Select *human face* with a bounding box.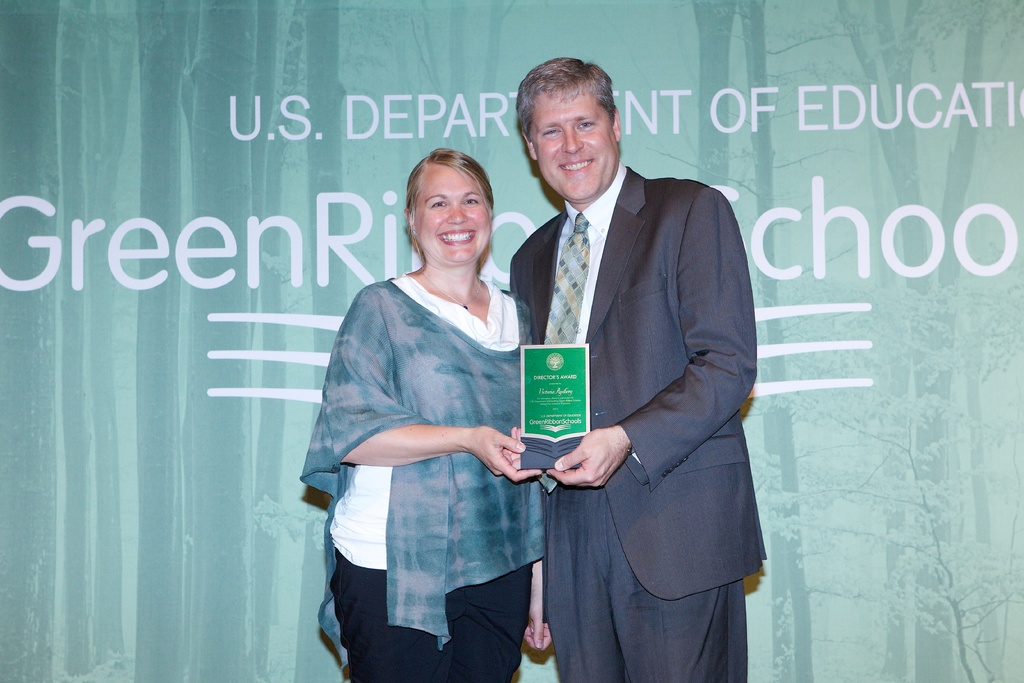
[527,93,618,202].
